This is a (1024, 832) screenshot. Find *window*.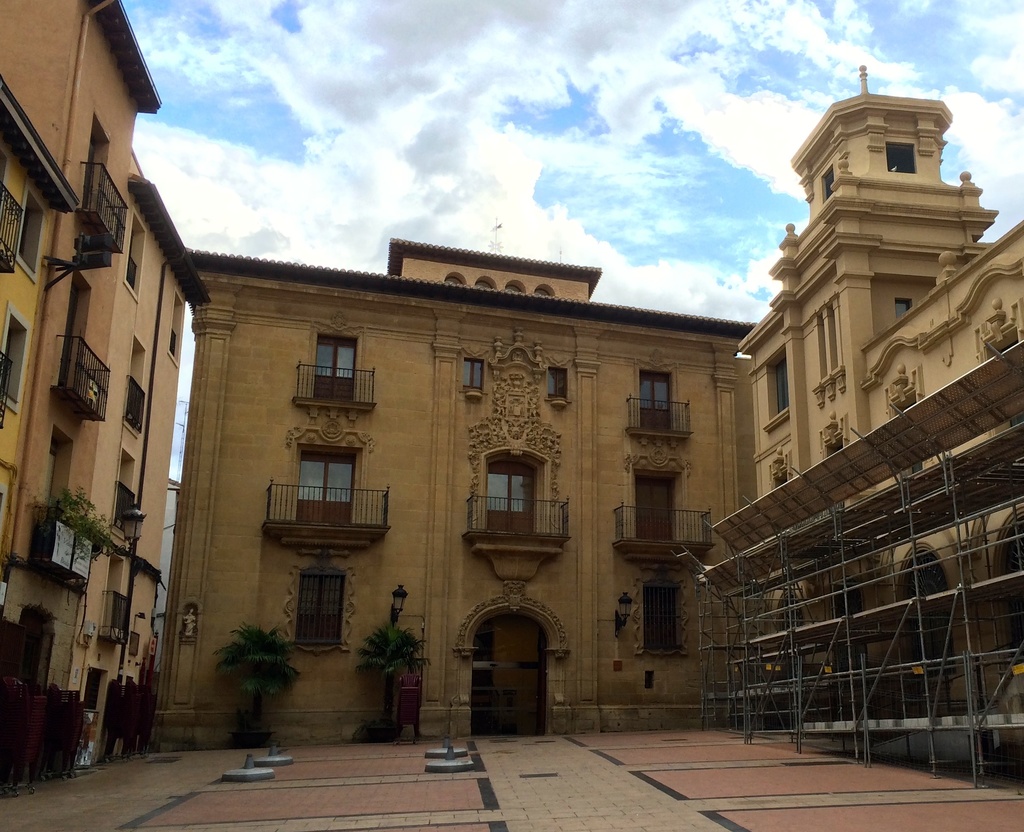
Bounding box: select_region(641, 589, 682, 648).
